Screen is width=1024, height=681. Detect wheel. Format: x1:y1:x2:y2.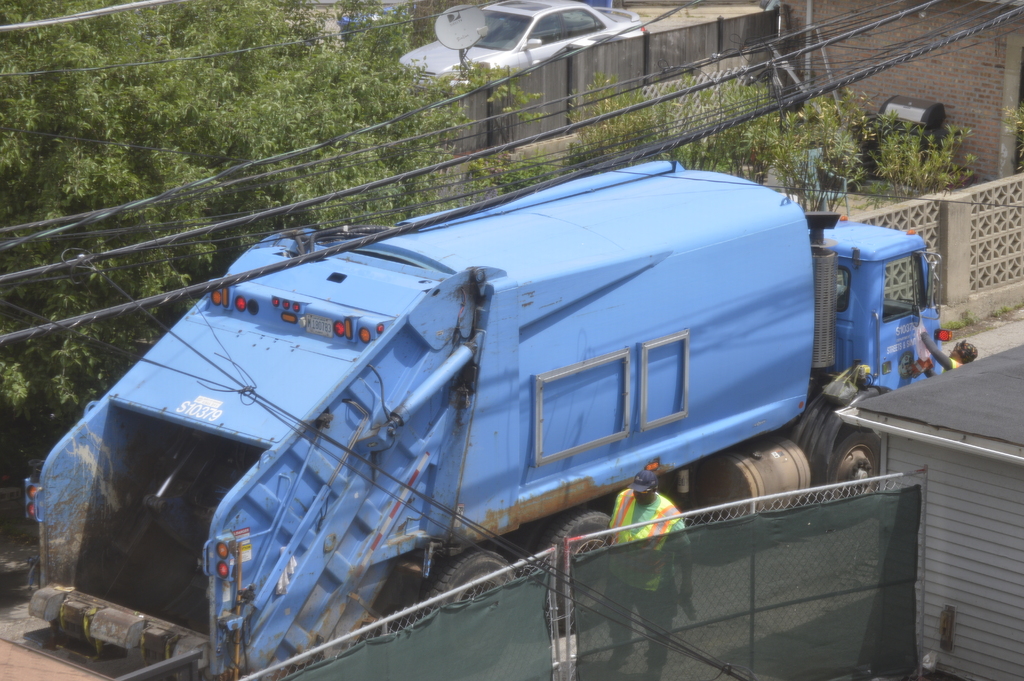
547:503:610:587.
